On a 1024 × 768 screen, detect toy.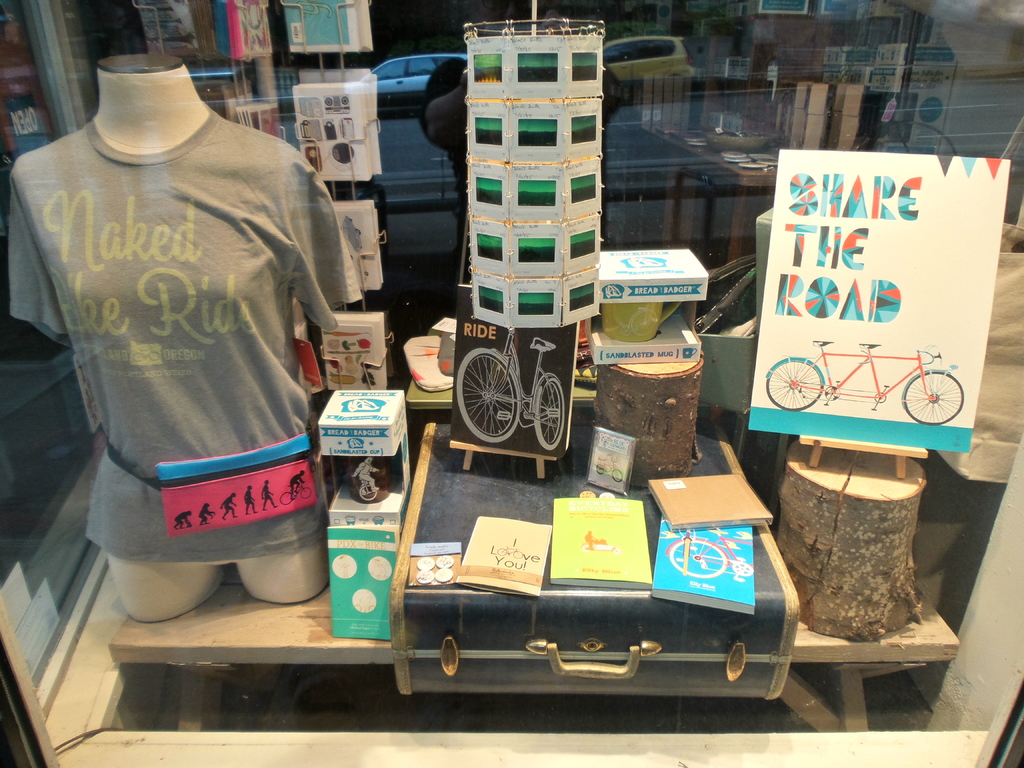
{"left": 283, "top": 476, "right": 312, "bottom": 503}.
